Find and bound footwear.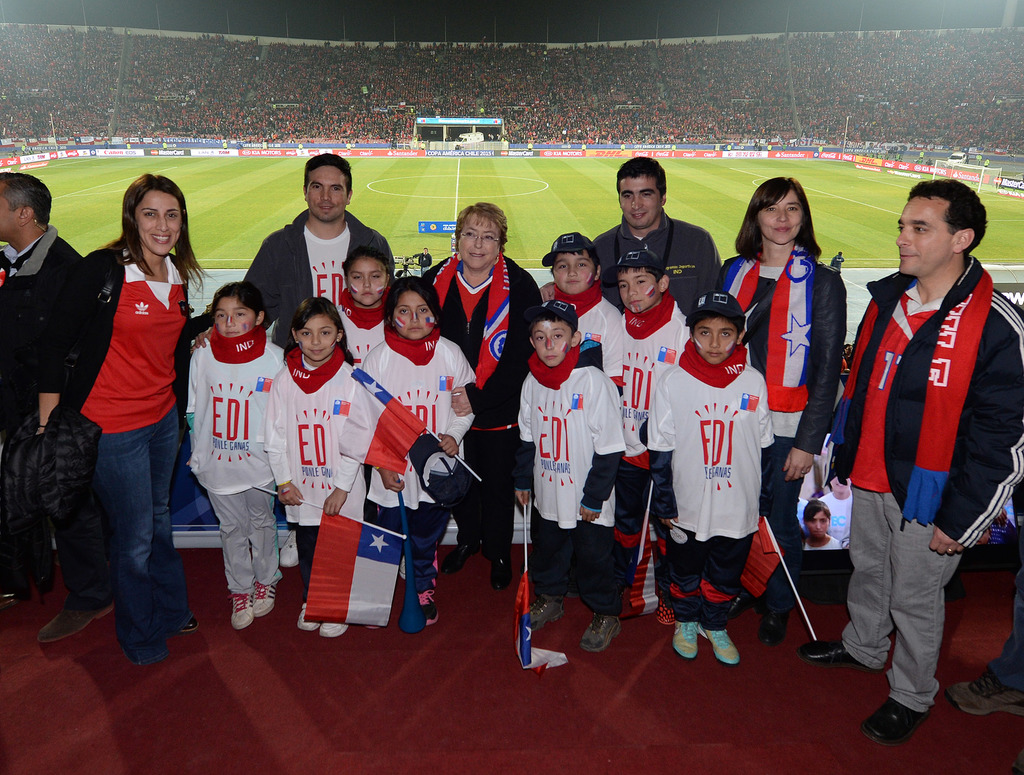
Bound: {"left": 316, "top": 619, "right": 353, "bottom": 637}.
